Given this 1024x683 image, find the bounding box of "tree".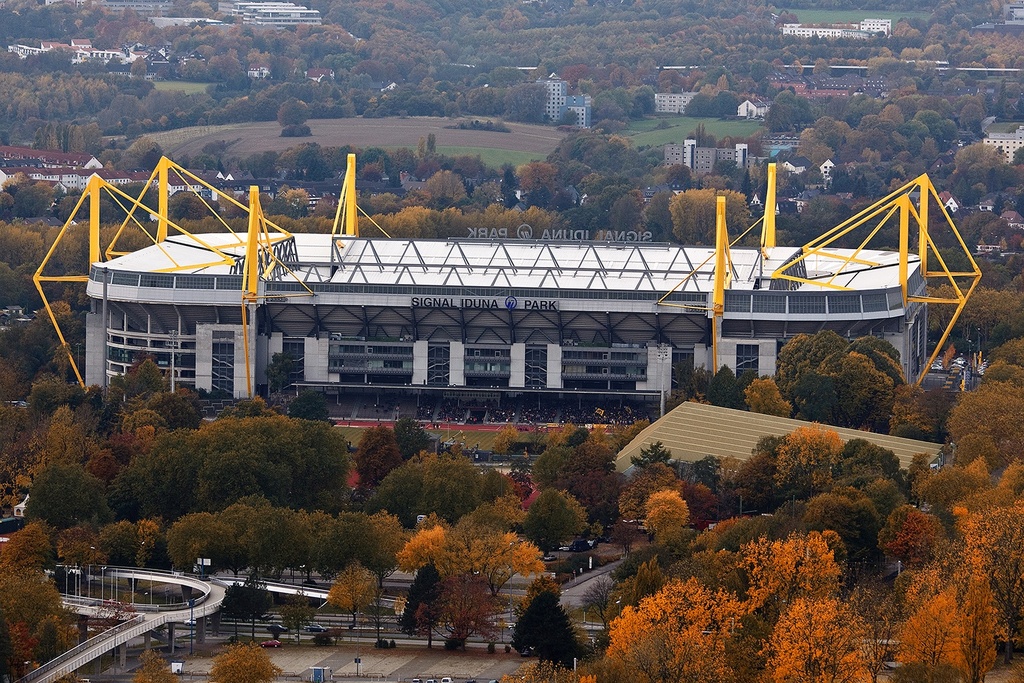
<box>807,57,838,79</box>.
